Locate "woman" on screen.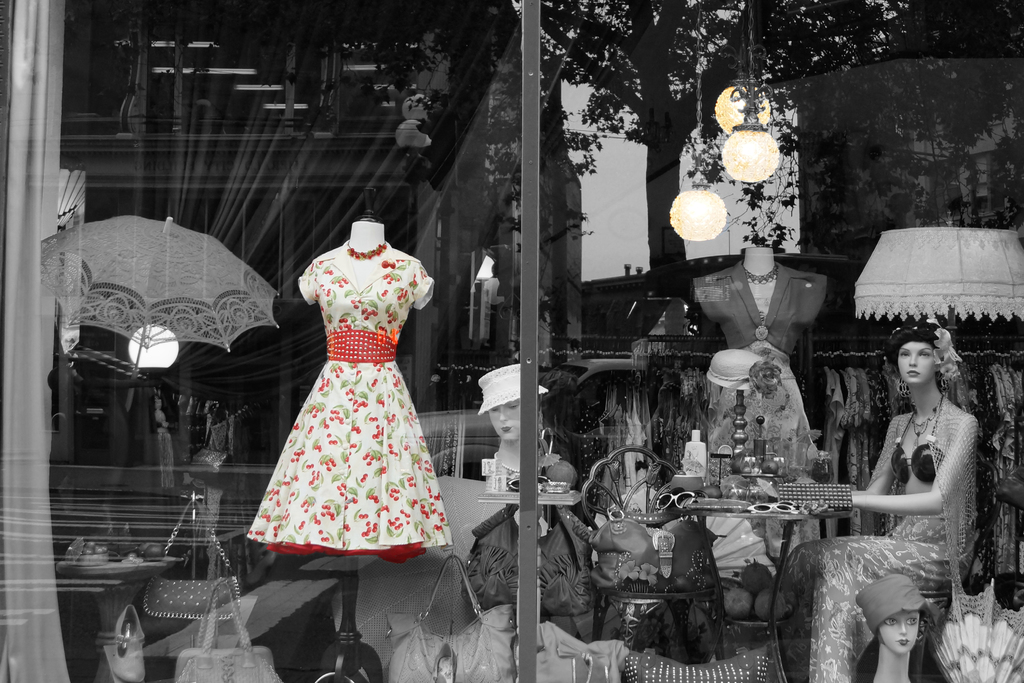
On screen at detection(486, 355, 554, 475).
